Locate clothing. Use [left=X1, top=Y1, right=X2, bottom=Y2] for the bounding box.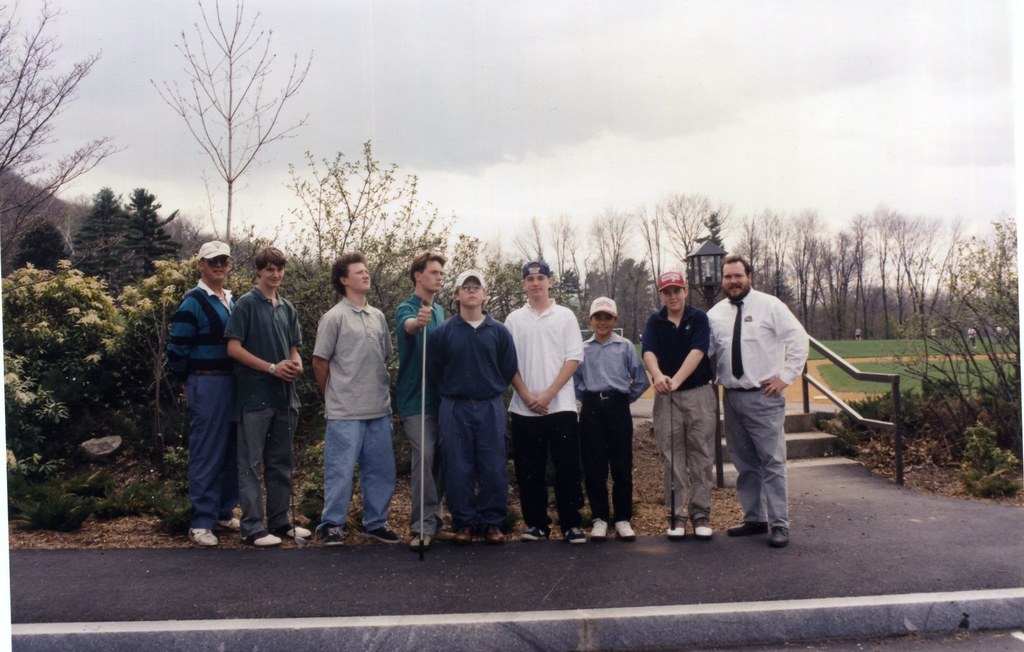
[left=220, top=286, right=304, bottom=534].
